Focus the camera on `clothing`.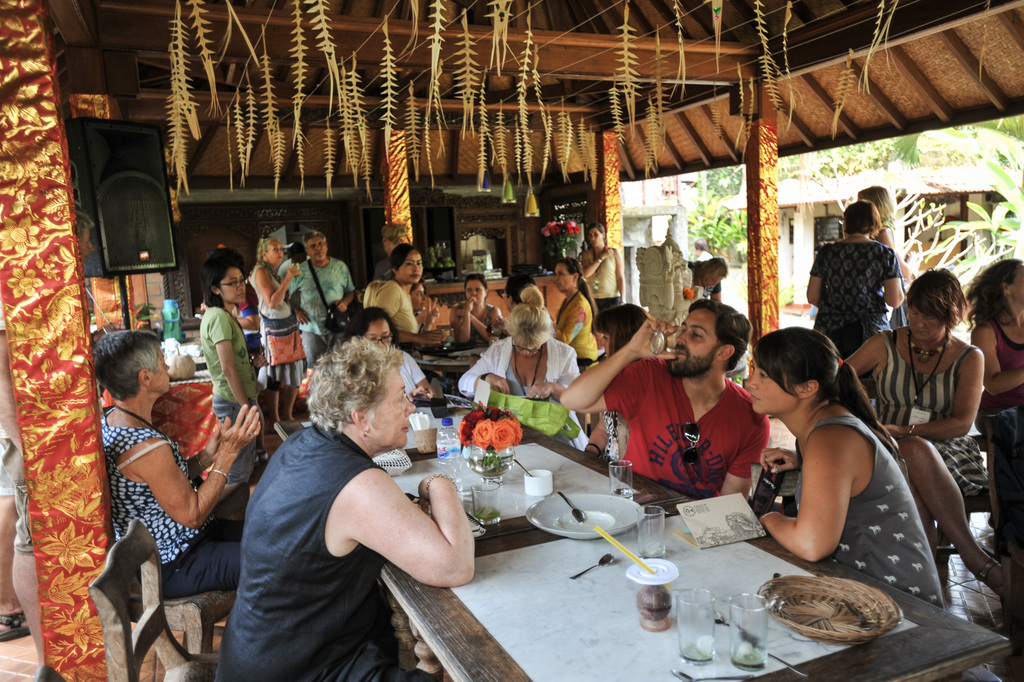
Focus region: <region>792, 414, 939, 613</region>.
